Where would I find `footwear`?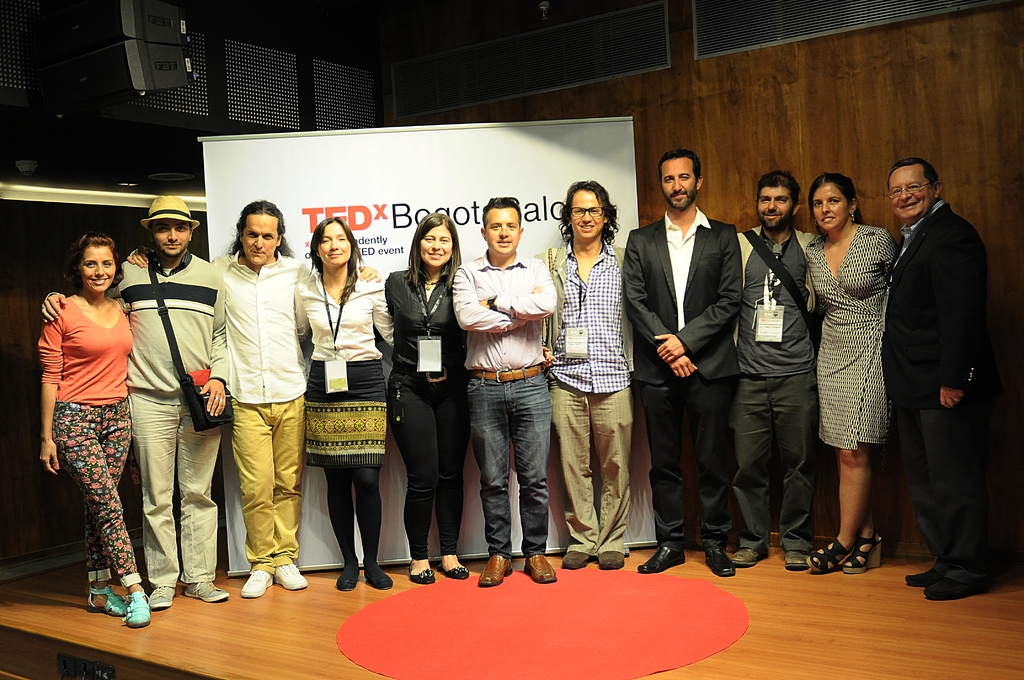
At 409 565 439 585.
